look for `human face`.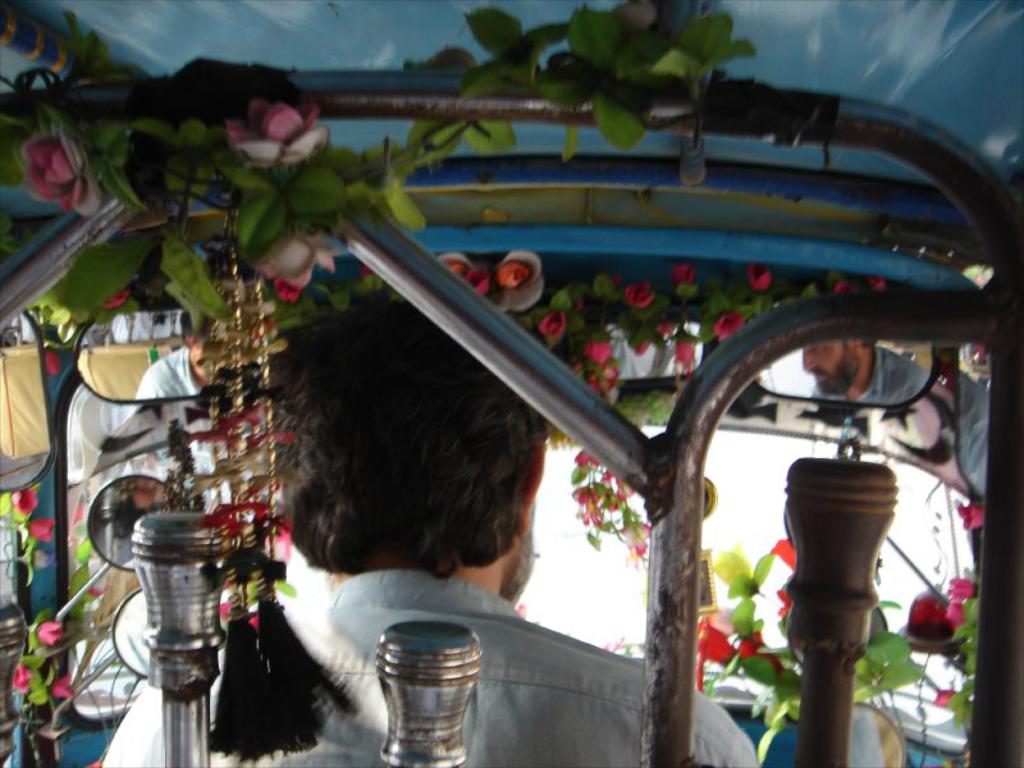
Found: [799, 339, 864, 392].
